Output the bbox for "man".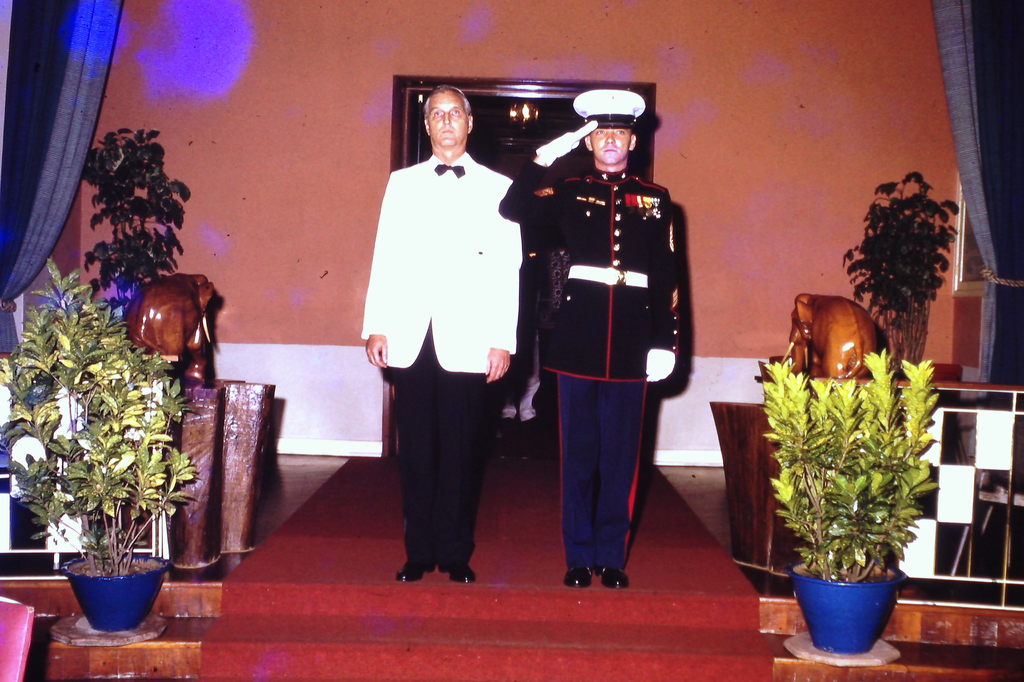
left=499, top=89, right=682, bottom=588.
